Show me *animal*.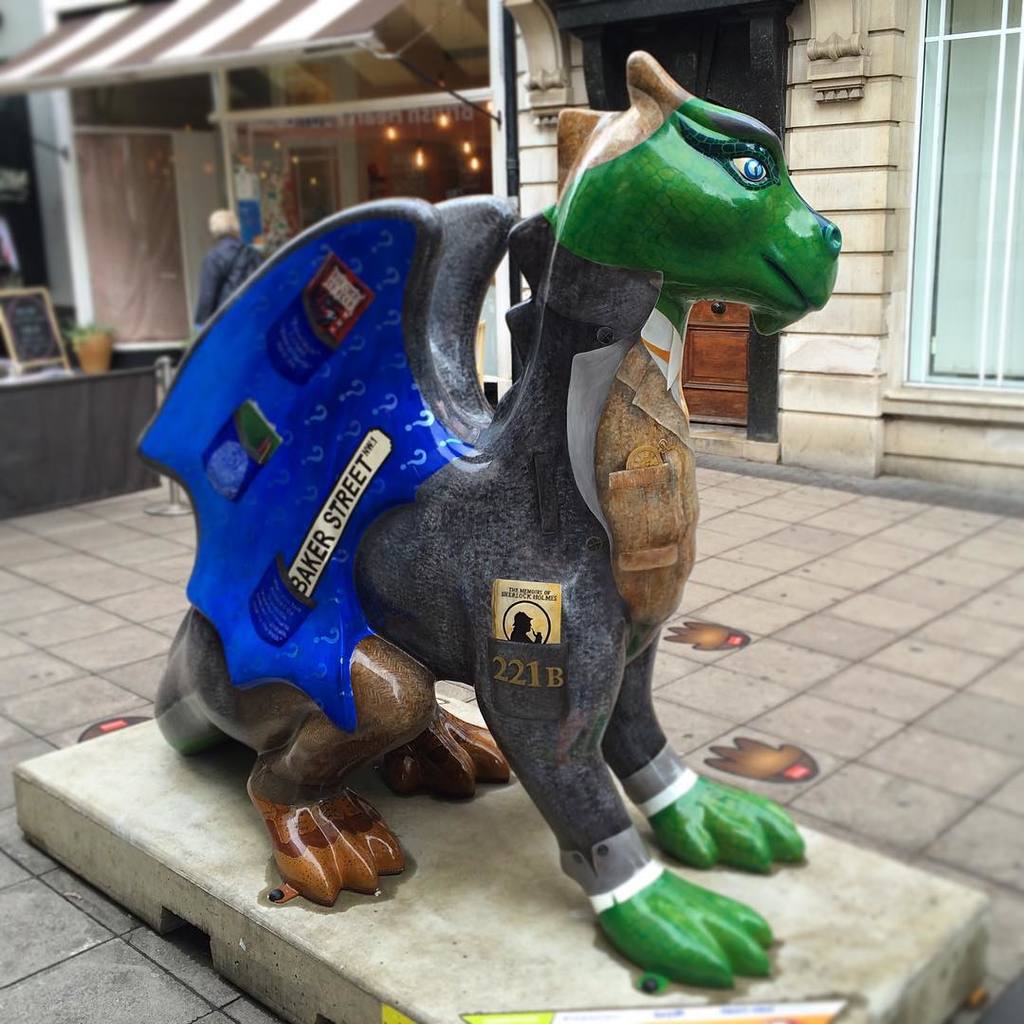
*animal* is here: [left=130, top=45, right=841, bottom=994].
